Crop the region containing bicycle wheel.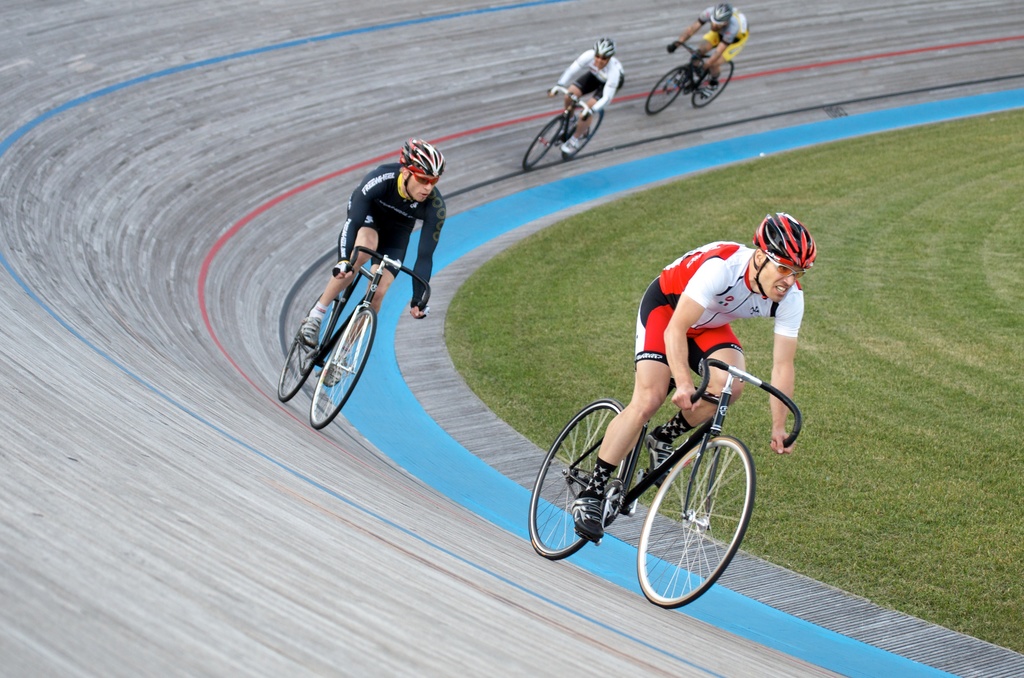
Crop region: bbox=(636, 430, 760, 608).
